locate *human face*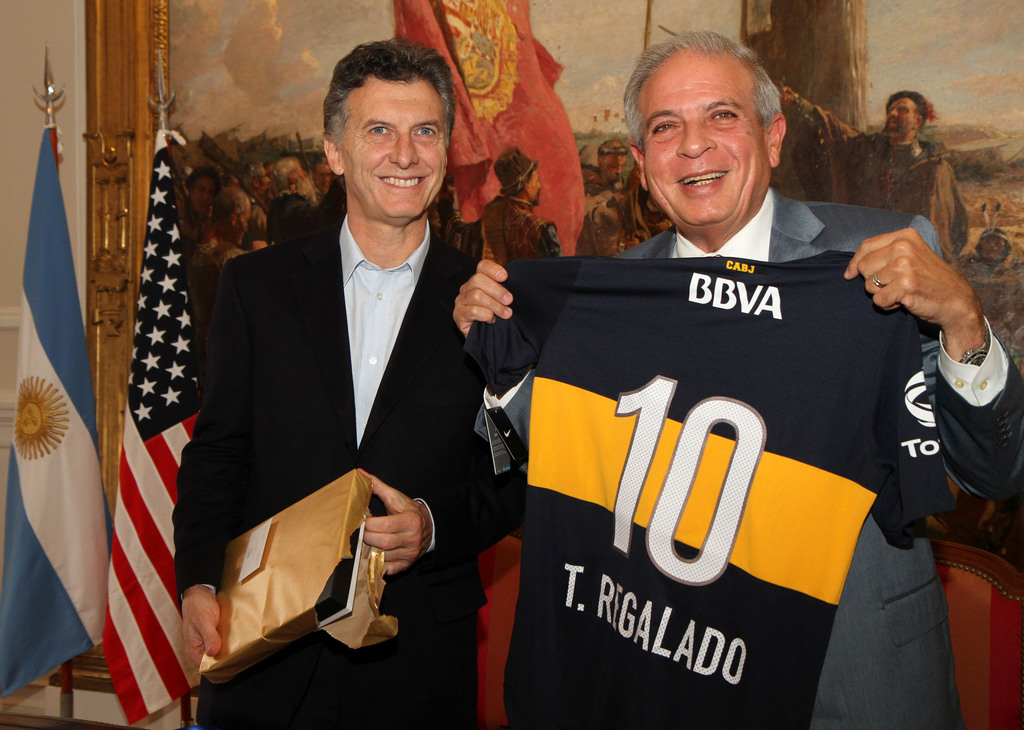
886, 95, 916, 138
